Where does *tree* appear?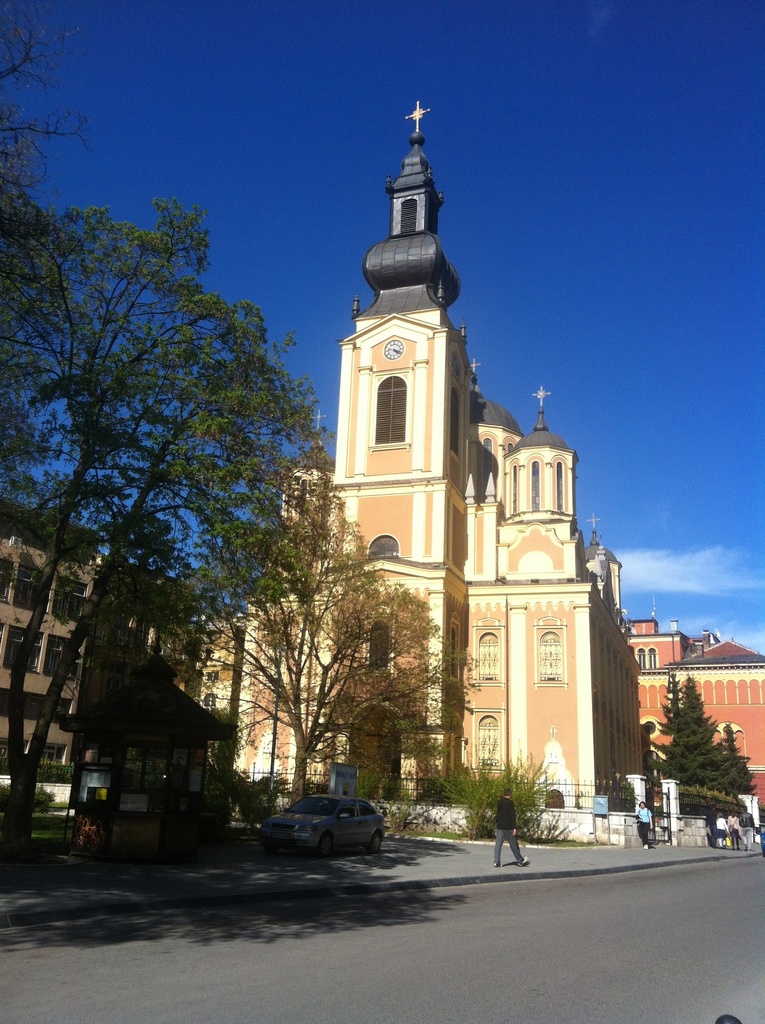
Appears at <region>8, 168, 326, 794</region>.
